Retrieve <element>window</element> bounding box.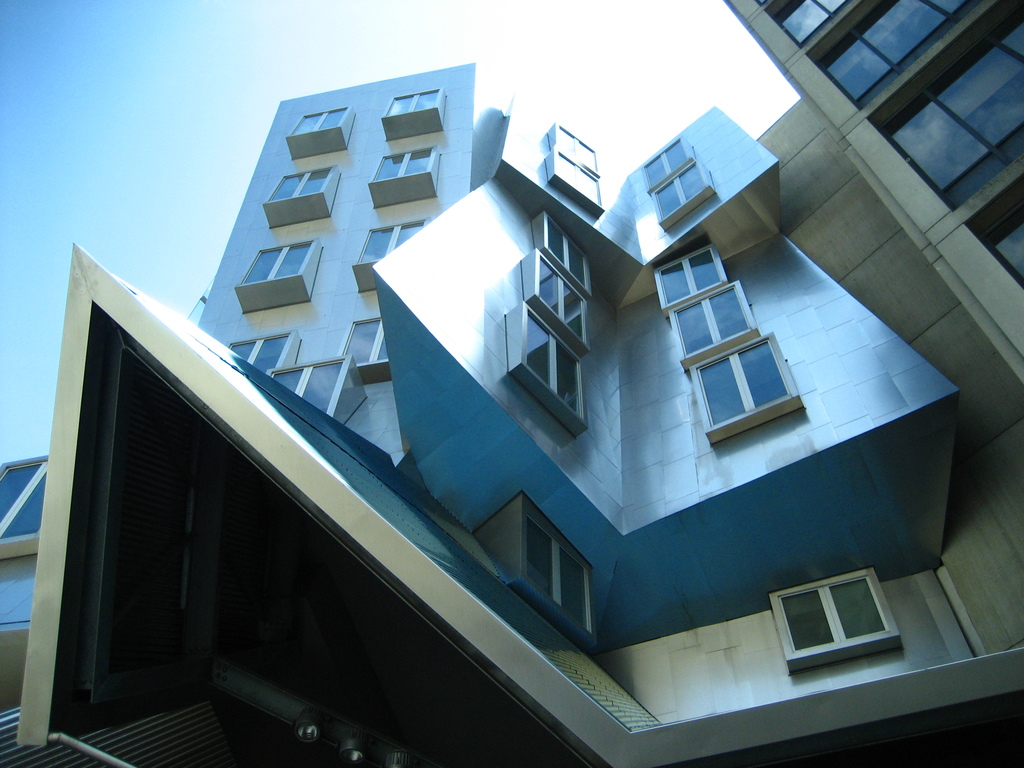
Bounding box: [x1=969, y1=180, x2=1023, y2=294].
